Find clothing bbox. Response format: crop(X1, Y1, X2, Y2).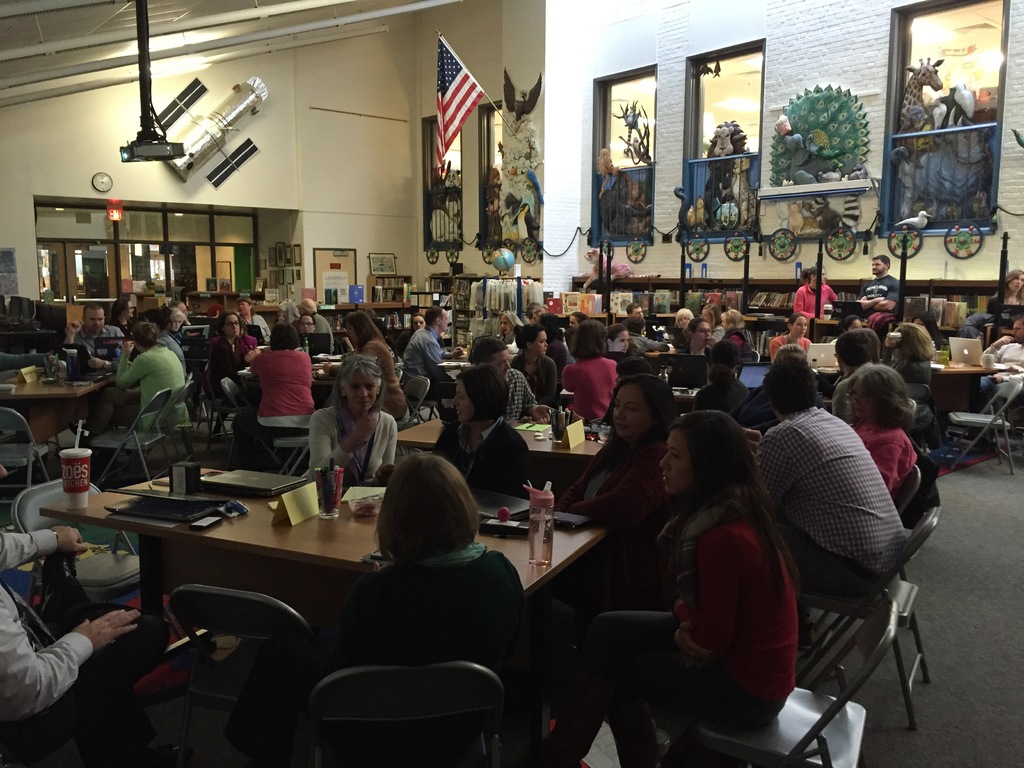
crop(433, 415, 530, 495).
